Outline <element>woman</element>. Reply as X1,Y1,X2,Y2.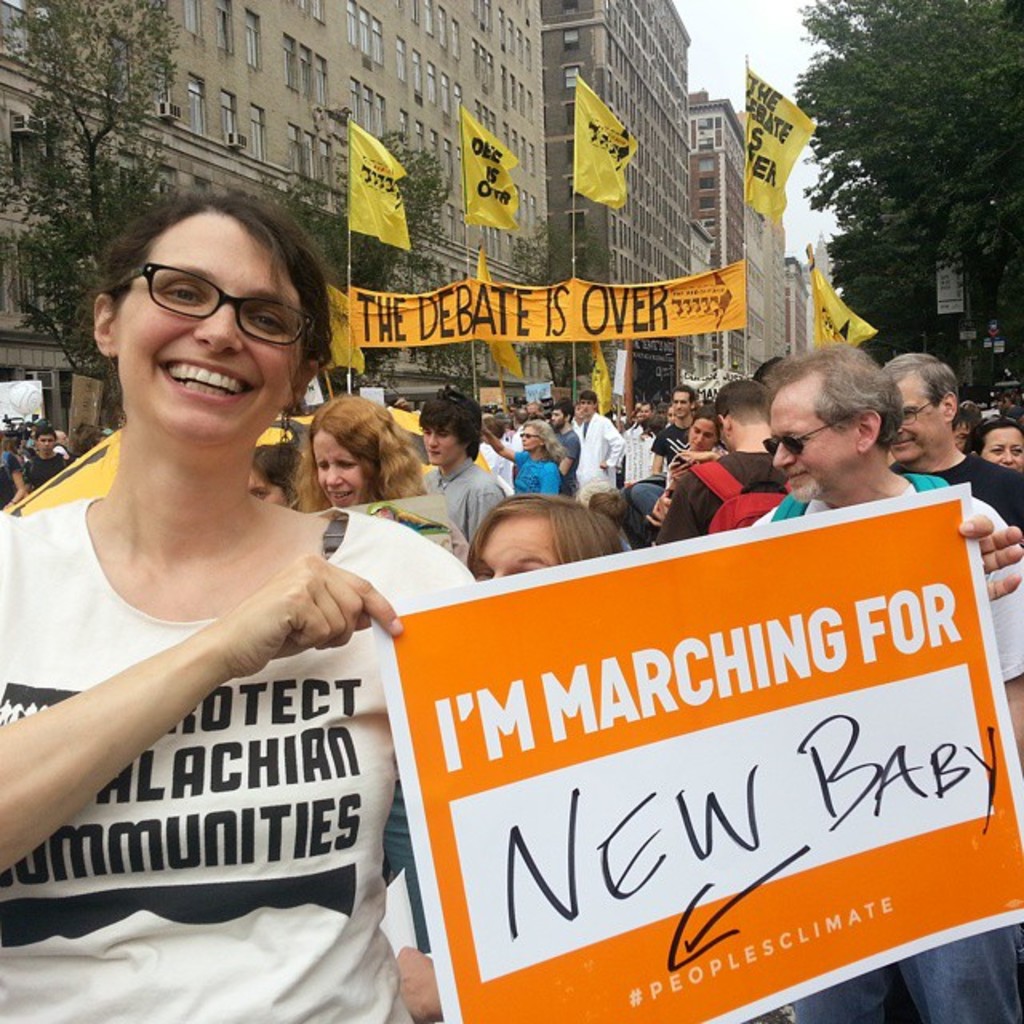
0,182,1019,1022.
